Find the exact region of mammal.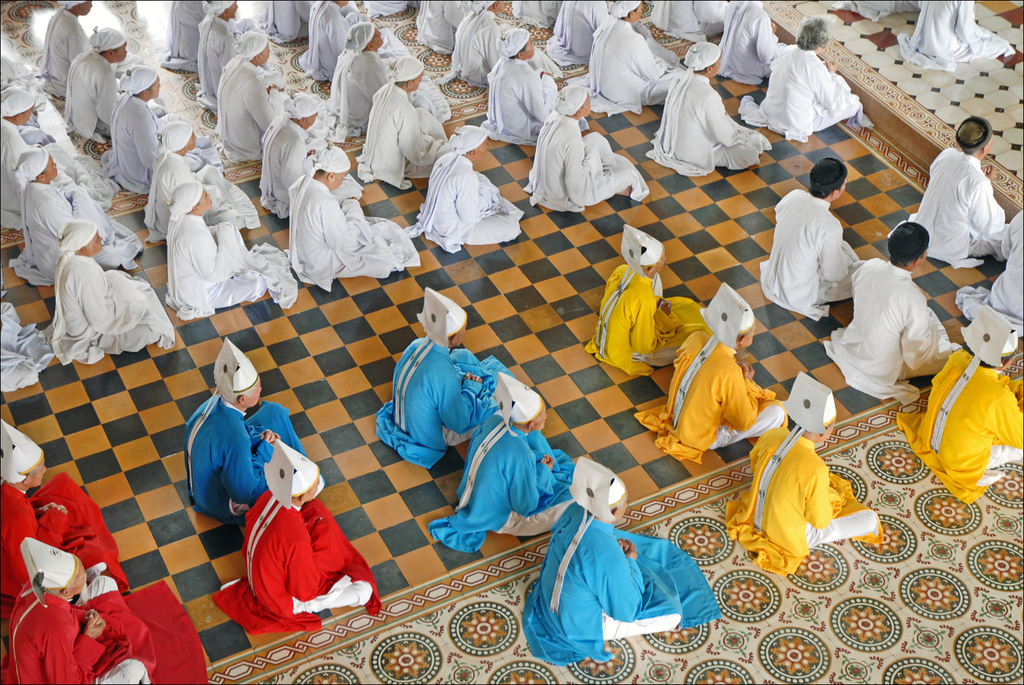
Exact region: 428/369/582/554.
